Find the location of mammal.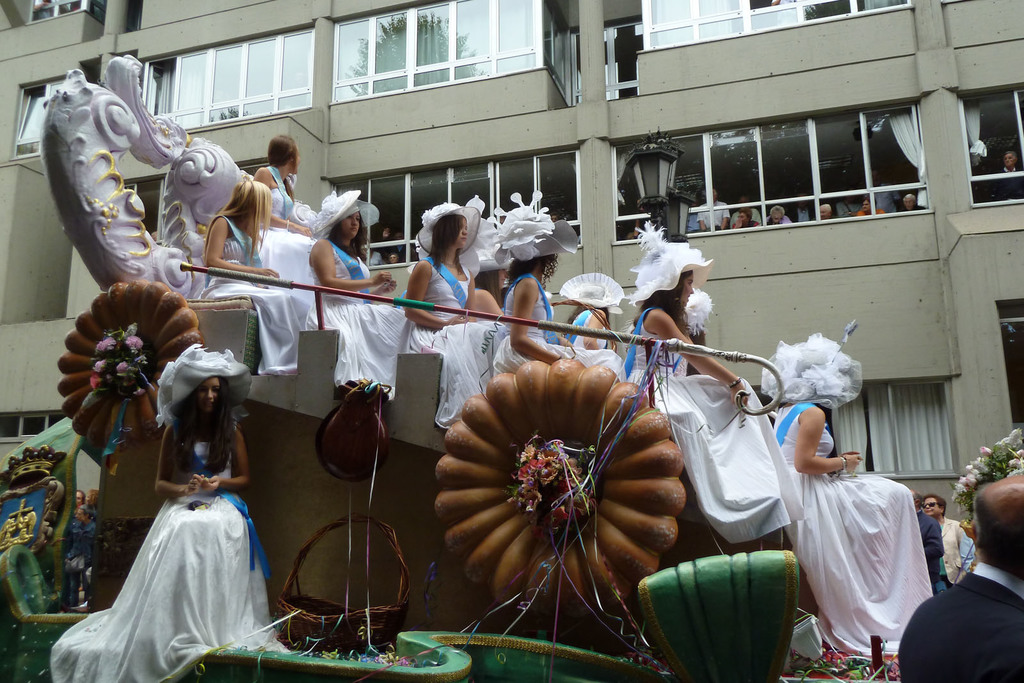
Location: bbox=[748, 331, 925, 672].
